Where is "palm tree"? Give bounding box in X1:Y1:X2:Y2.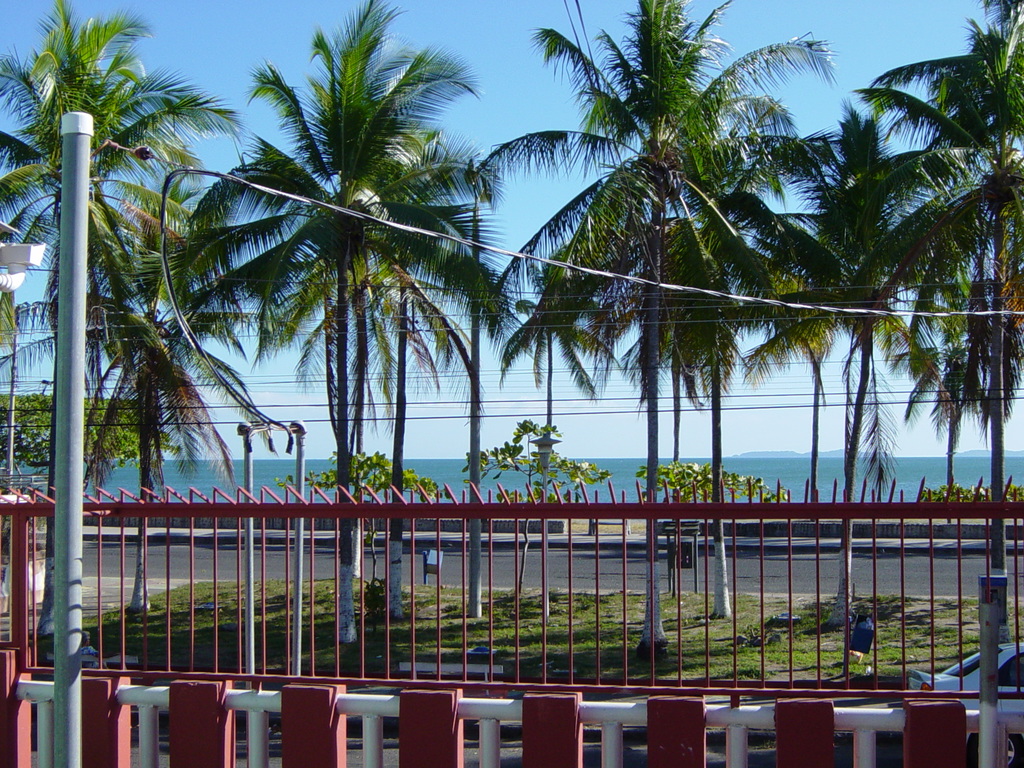
253:120:362:351.
